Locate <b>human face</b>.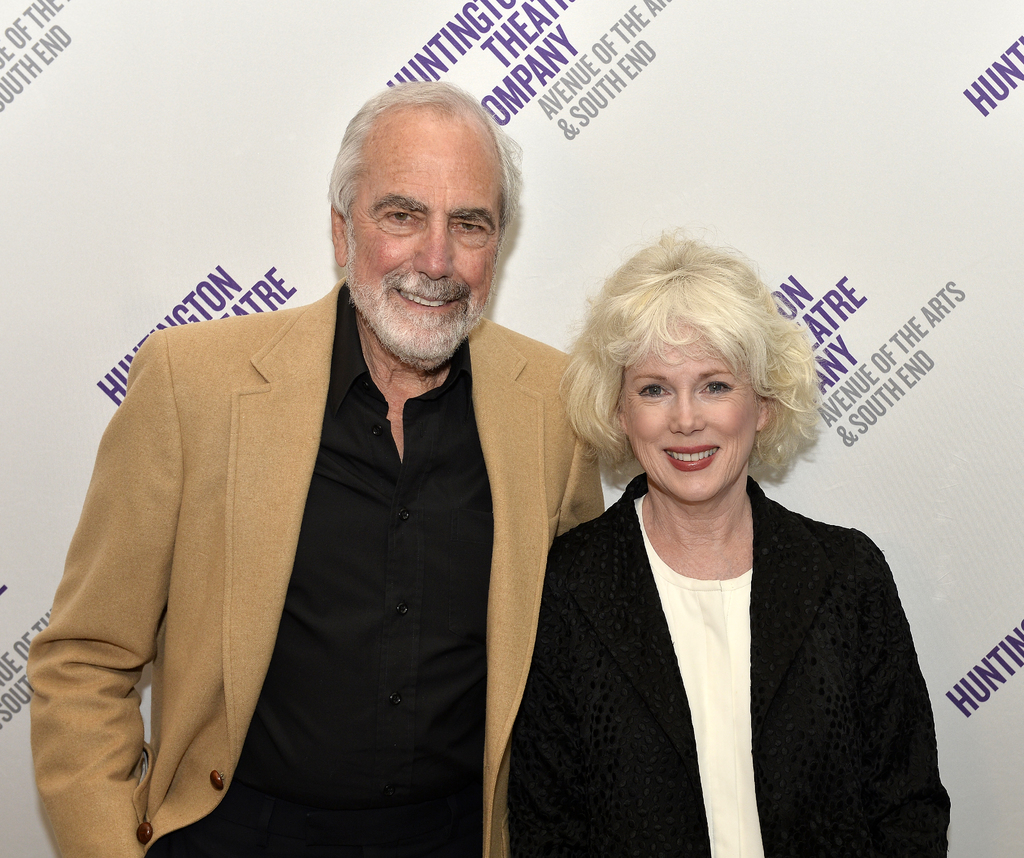
Bounding box: 621:320:755:504.
